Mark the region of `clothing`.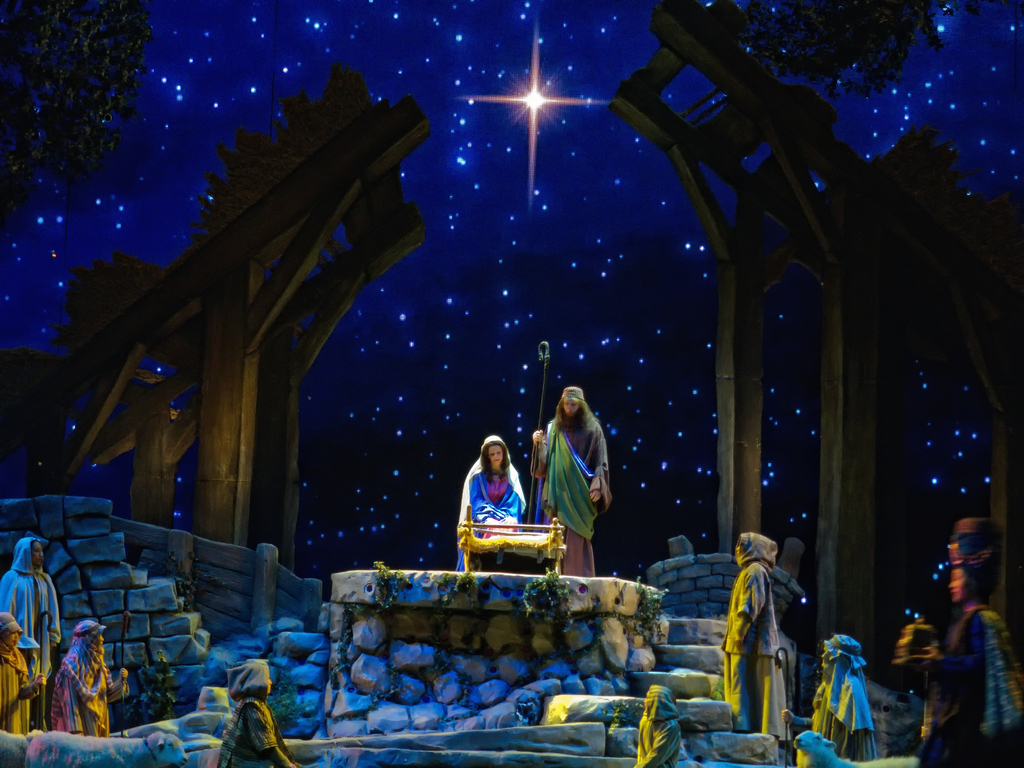
Region: {"x1": 50, "y1": 613, "x2": 128, "y2": 742}.
